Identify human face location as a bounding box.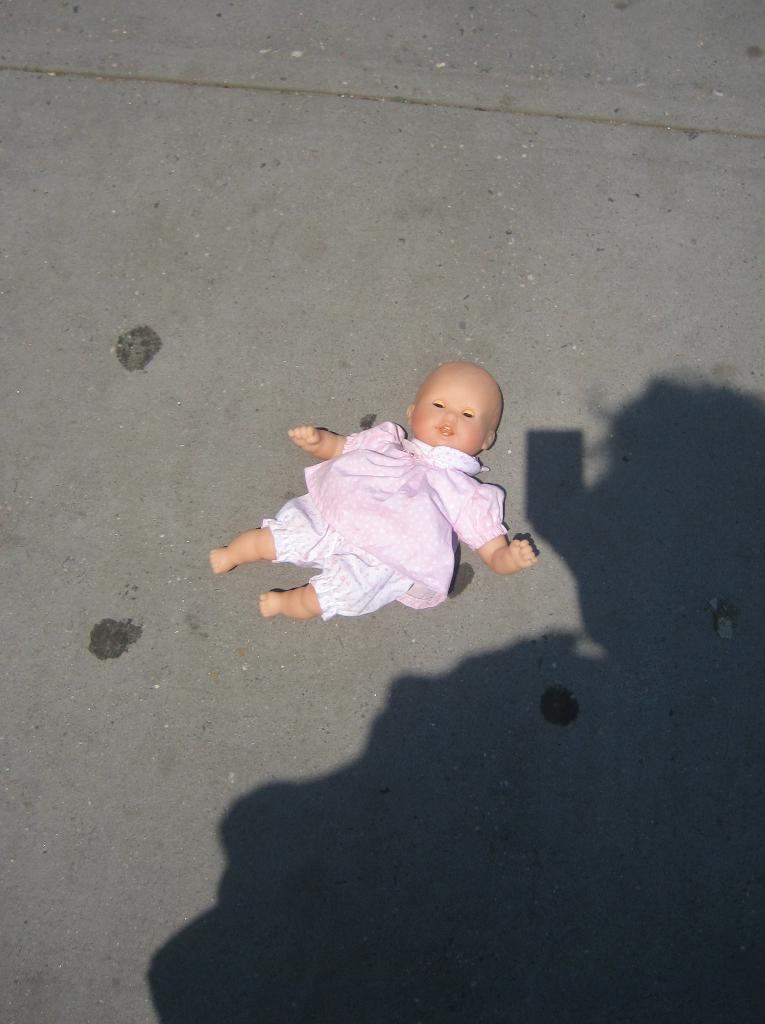
bbox(417, 366, 495, 462).
